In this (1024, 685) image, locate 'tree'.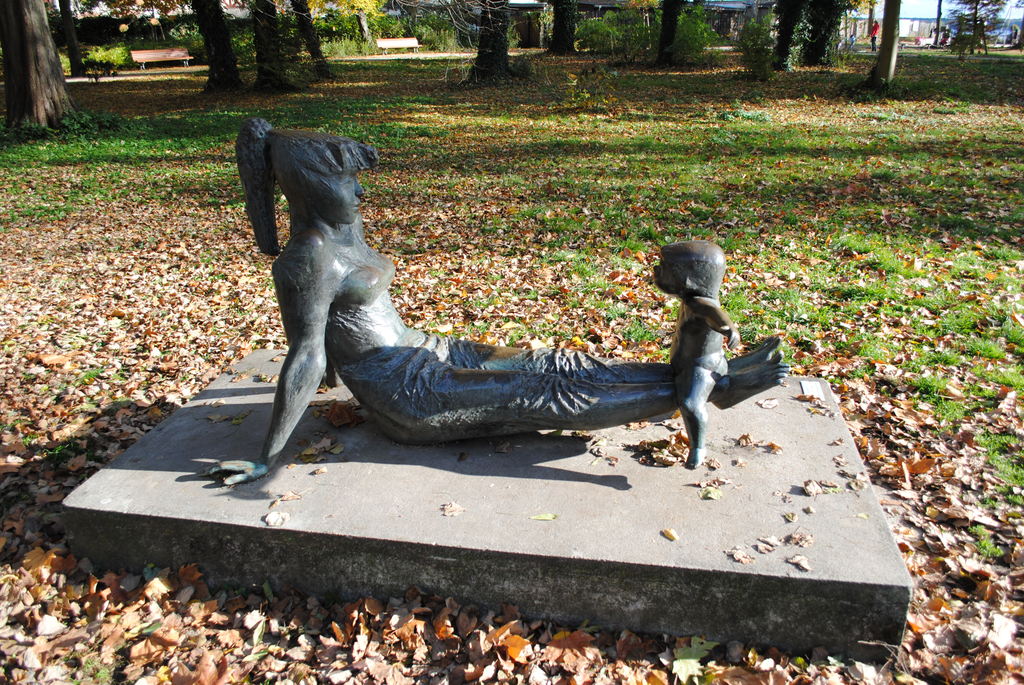
Bounding box: {"x1": 536, "y1": 0, "x2": 581, "y2": 51}.
